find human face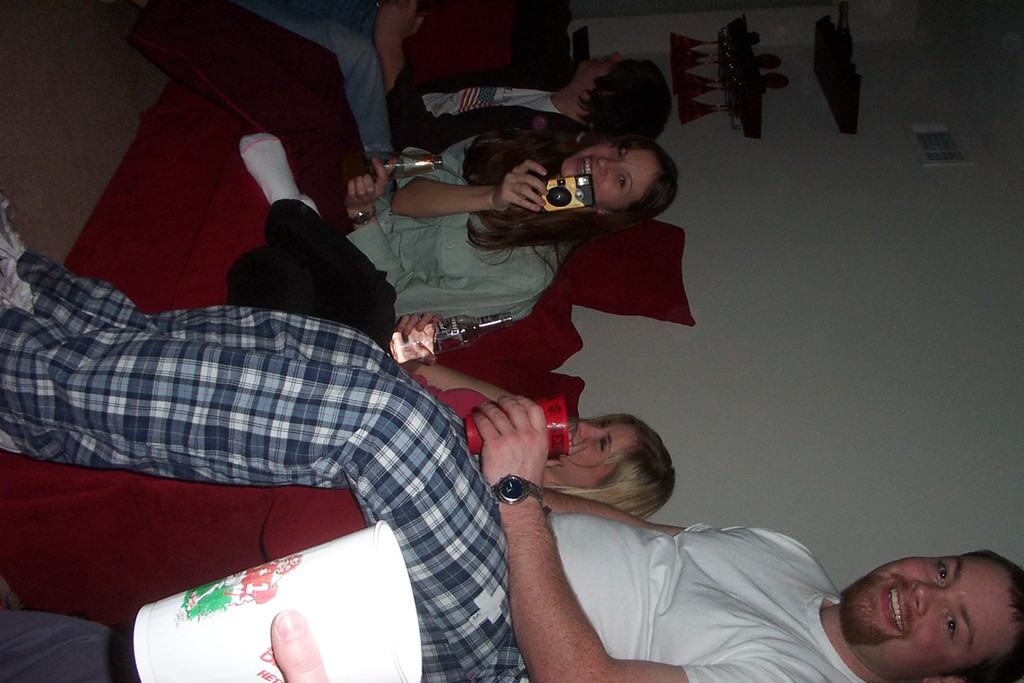
rect(540, 414, 634, 495)
